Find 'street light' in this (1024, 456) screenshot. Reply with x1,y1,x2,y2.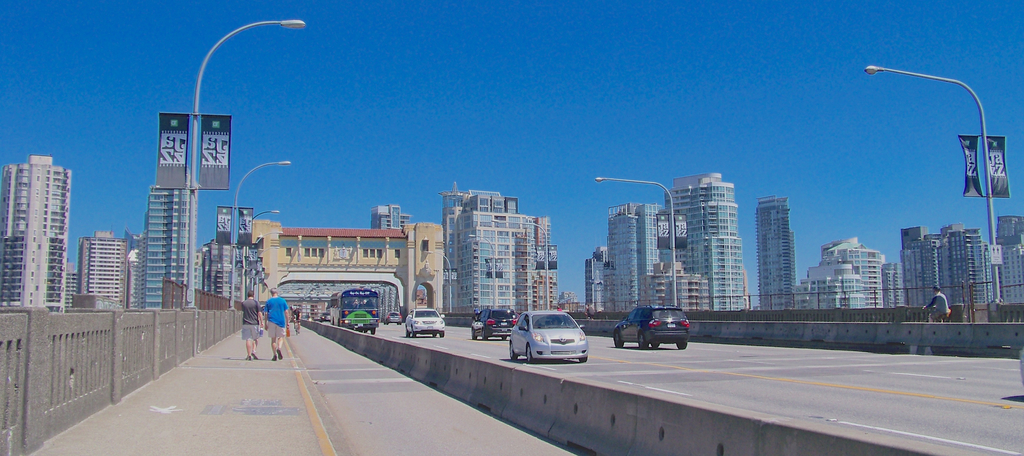
596,172,675,308.
